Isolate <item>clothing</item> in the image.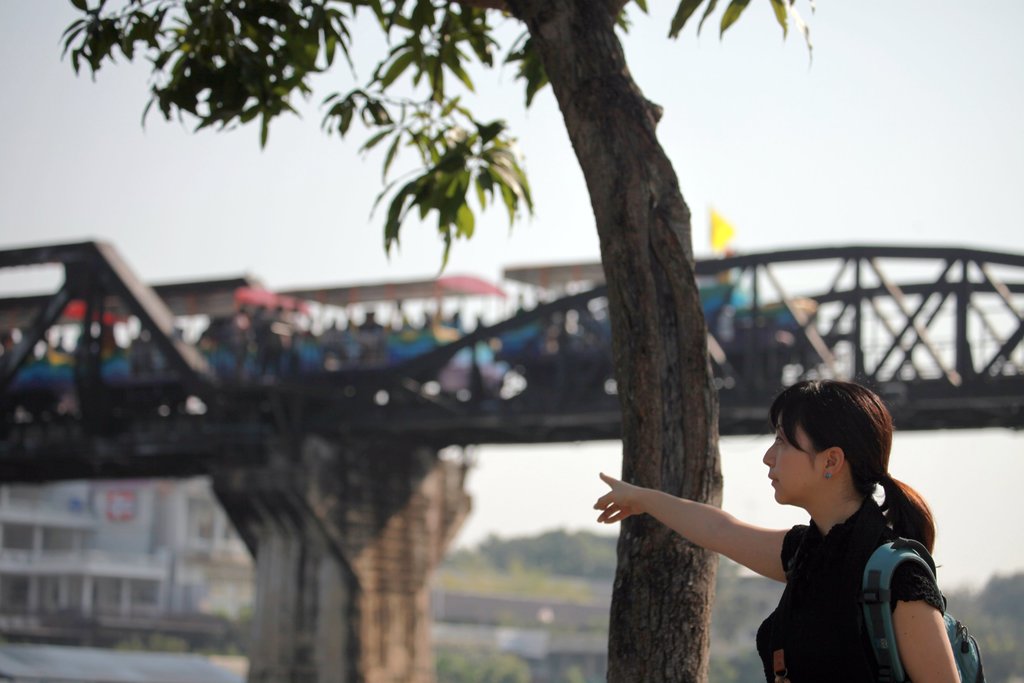
Isolated region: crop(754, 513, 941, 682).
